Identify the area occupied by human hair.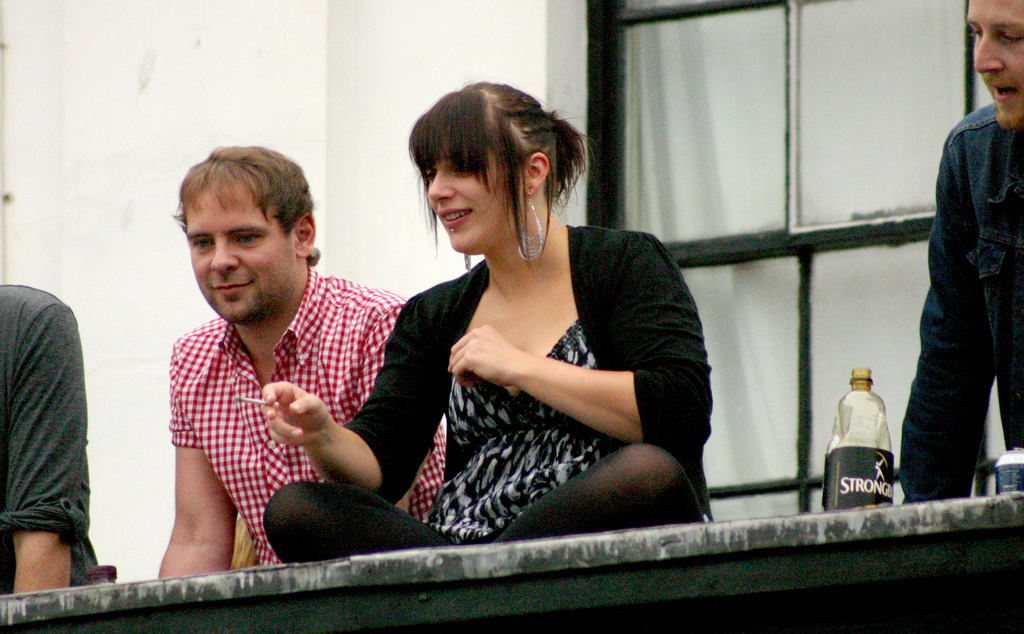
Area: {"left": 169, "top": 145, "right": 321, "bottom": 265}.
